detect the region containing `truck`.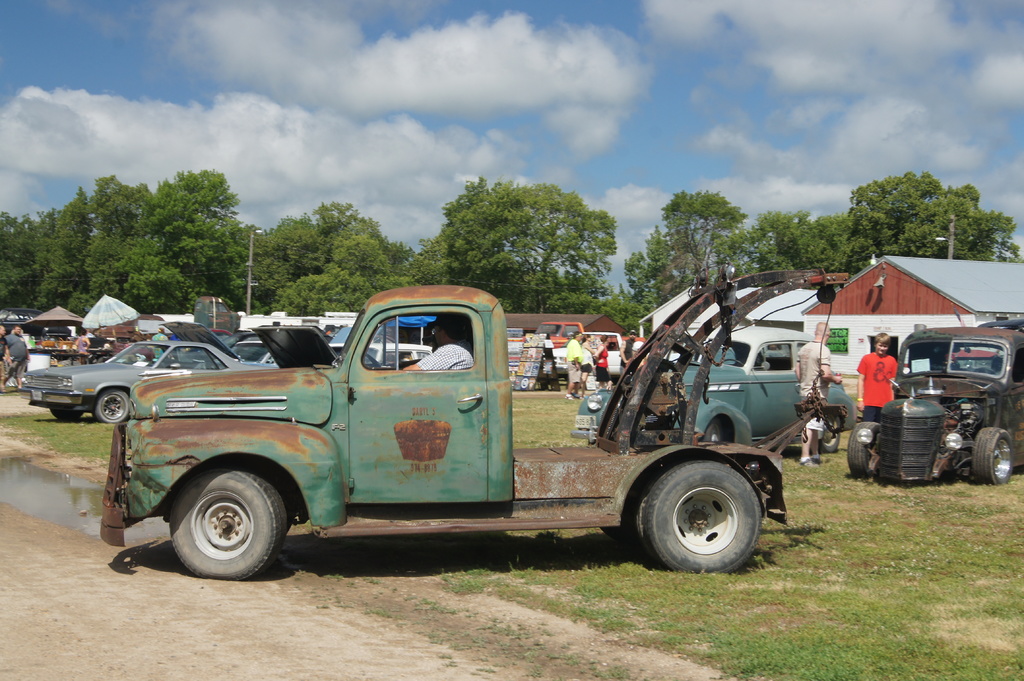
bbox=(69, 278, 867, 592).
